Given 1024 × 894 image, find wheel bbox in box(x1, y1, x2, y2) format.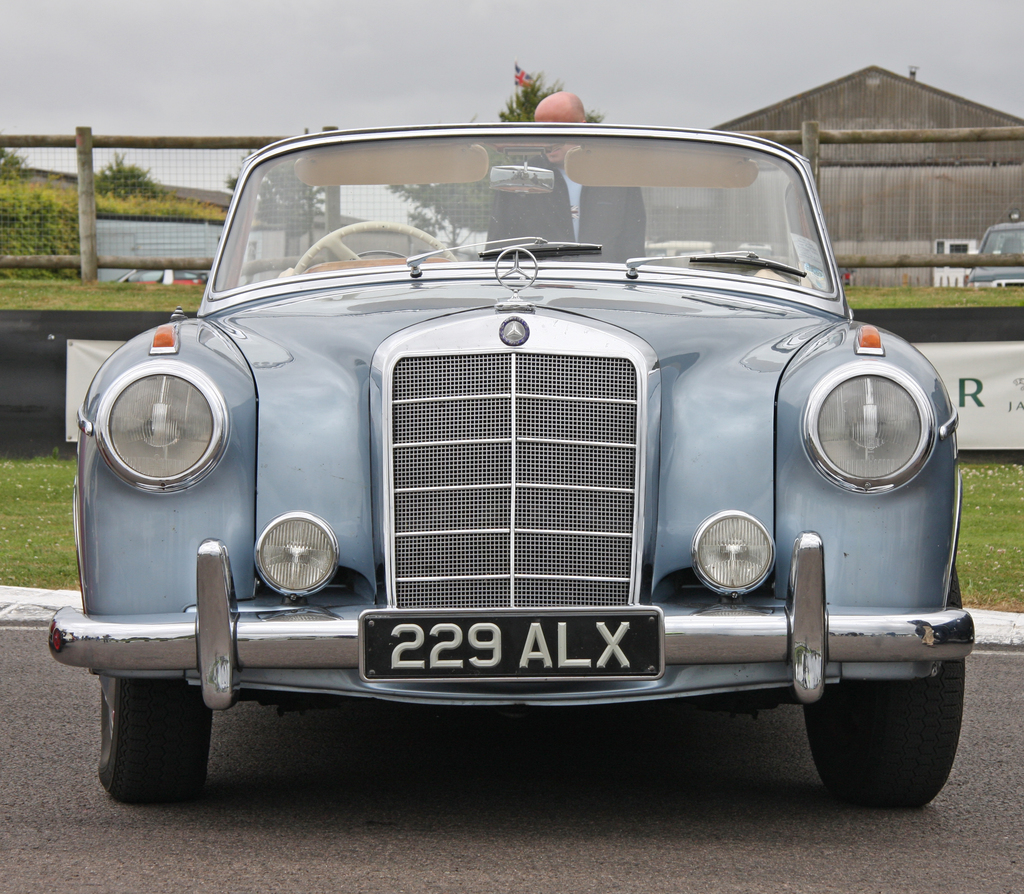
box(92, 666, 209, 804).
